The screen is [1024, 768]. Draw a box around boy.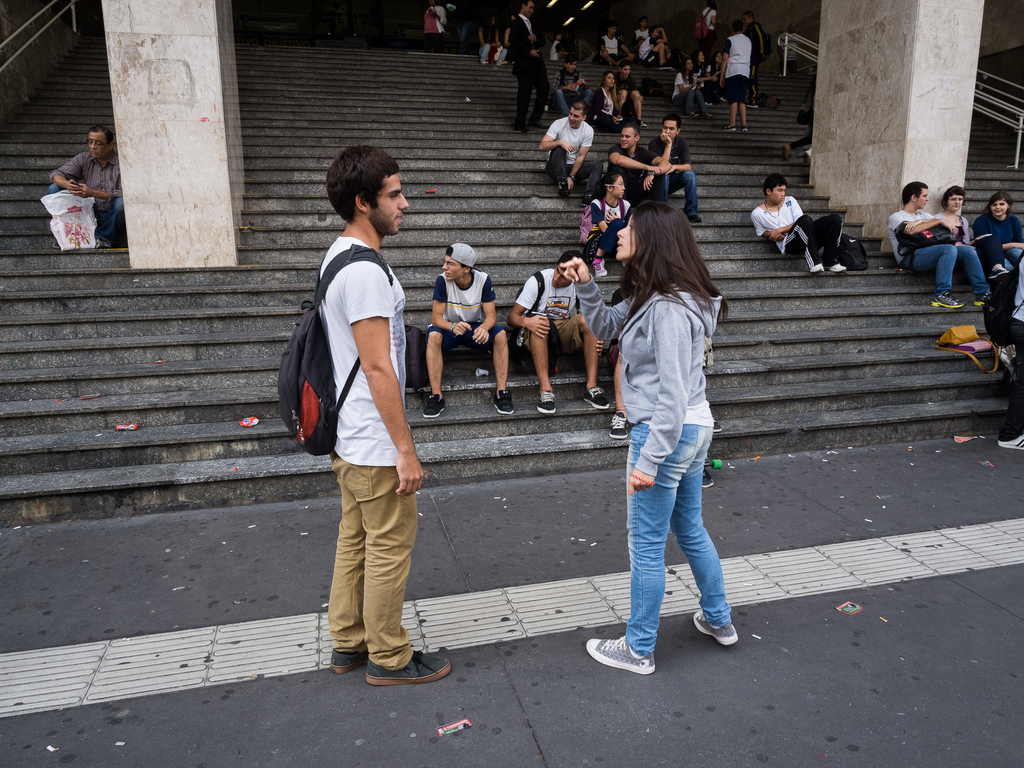
bbox(284, 101, 444, 719).
